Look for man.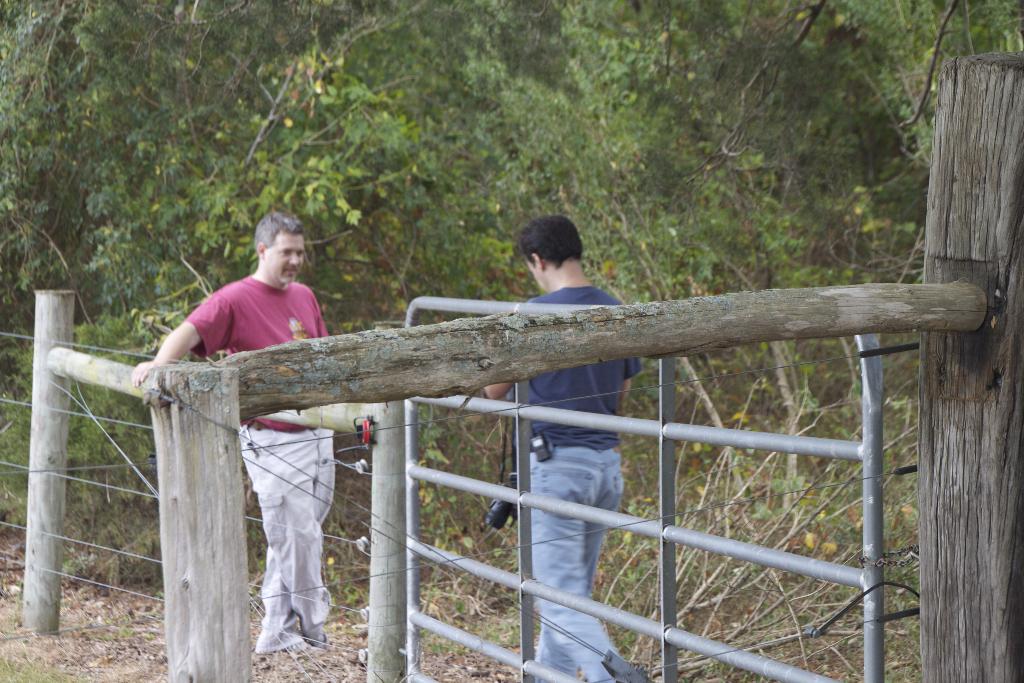
Found: region(478, 215, 666, 682).
